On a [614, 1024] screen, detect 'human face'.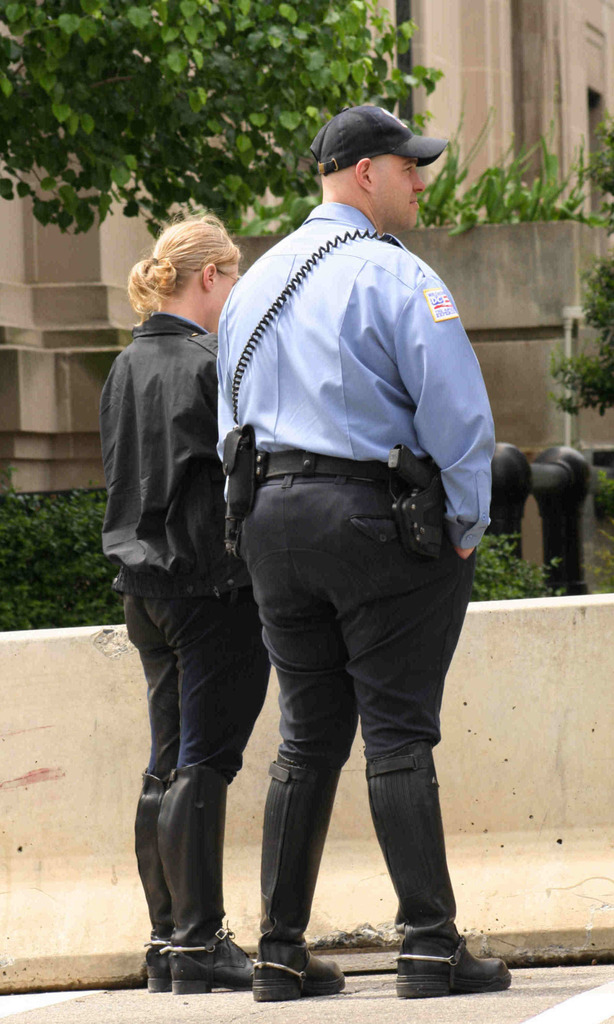
{"left": 215, "top": 267, "right": 243, "bottom": 330}.
